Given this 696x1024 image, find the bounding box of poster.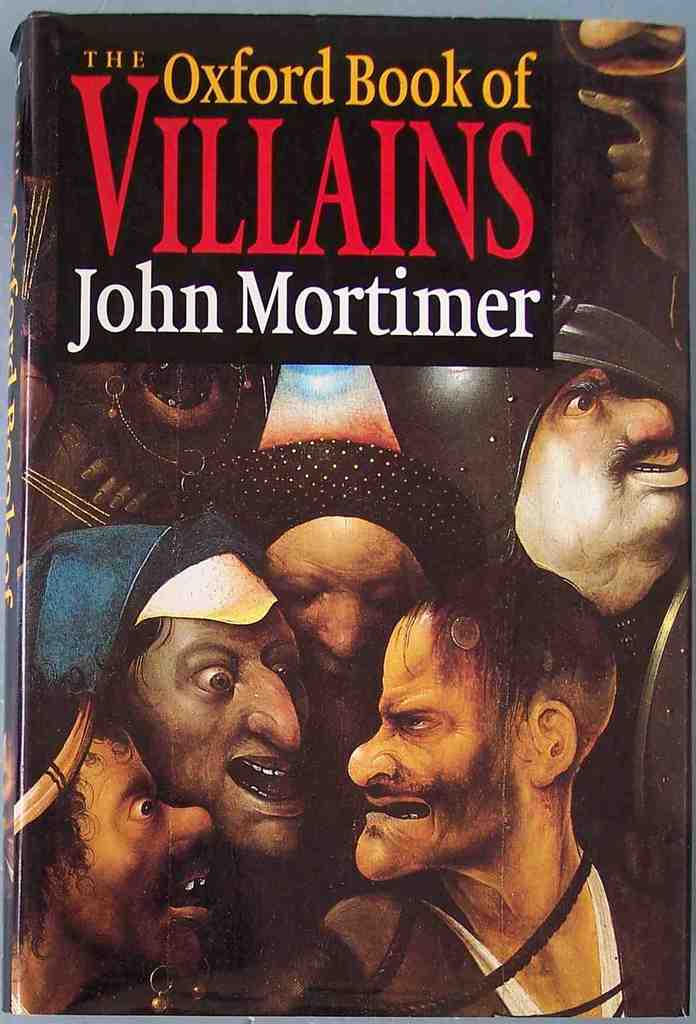
{"x1": 0, "y1": 0, "x2": 695, "y2": 1023}.
